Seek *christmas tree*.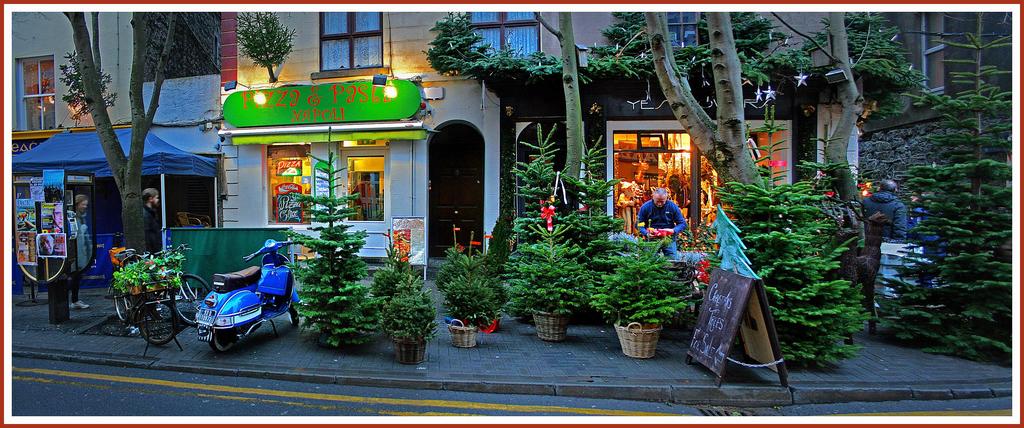
<bbox>713, 85, 879, 375</bbox>.
